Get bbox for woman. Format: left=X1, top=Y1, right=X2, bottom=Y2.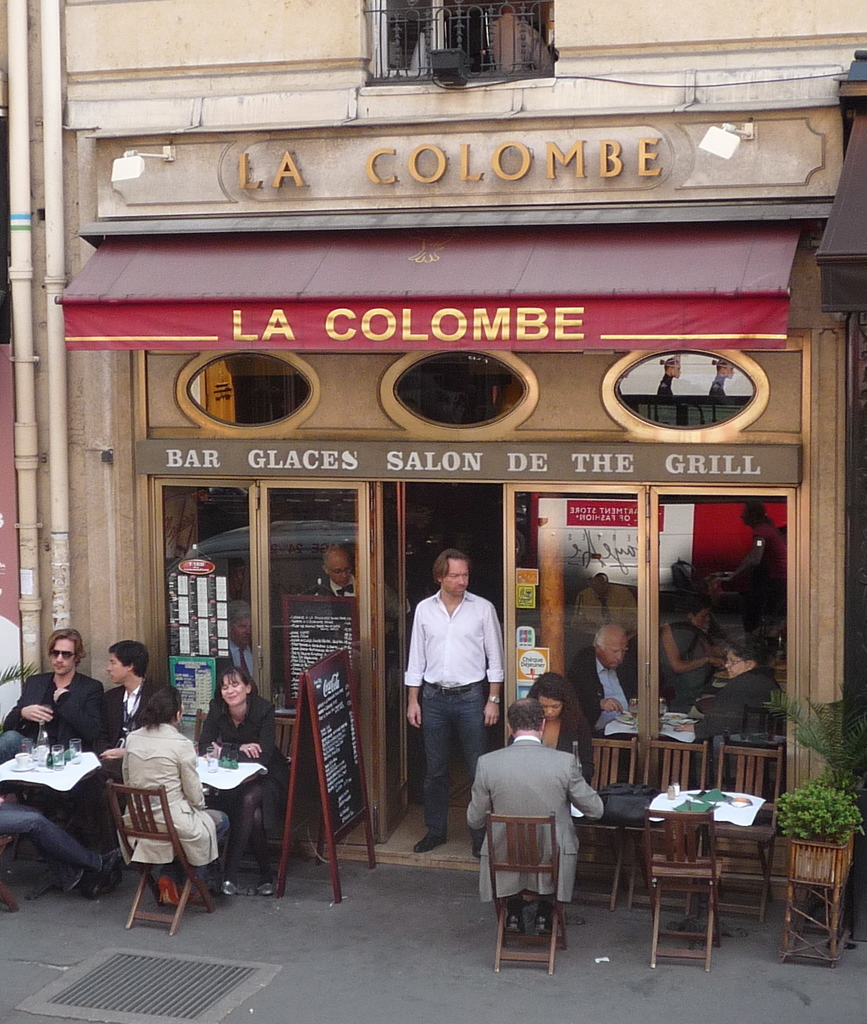
left=195, top=662, right=299, bottom=902.
